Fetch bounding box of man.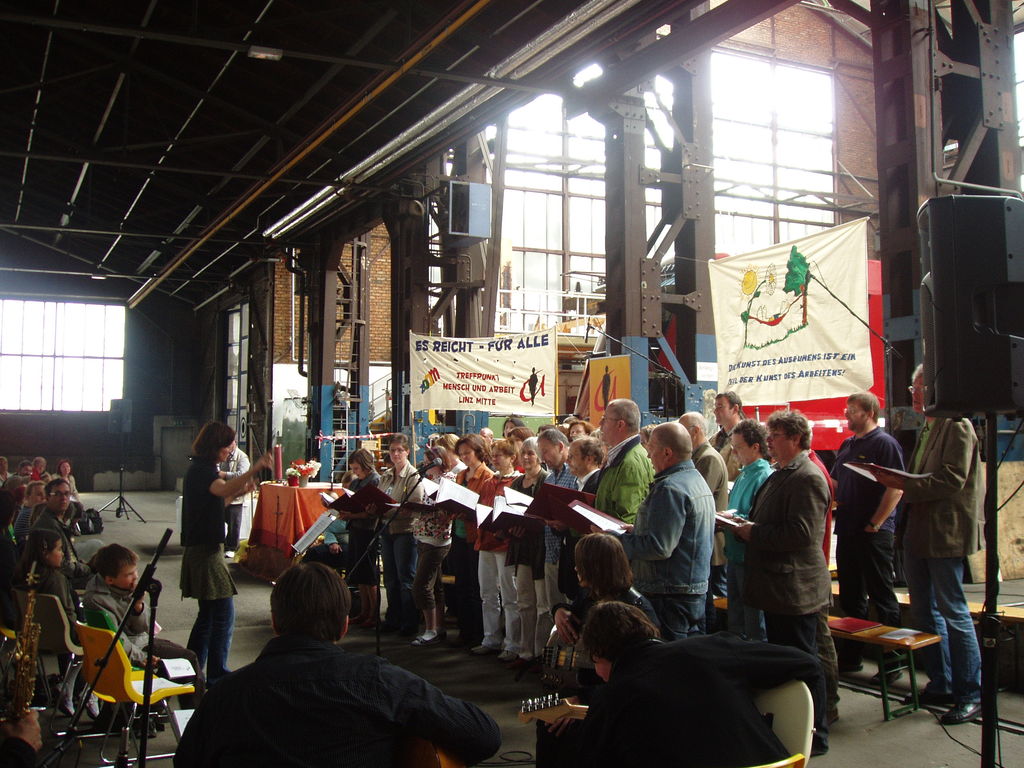
Bbox: 29,477,80,566.
